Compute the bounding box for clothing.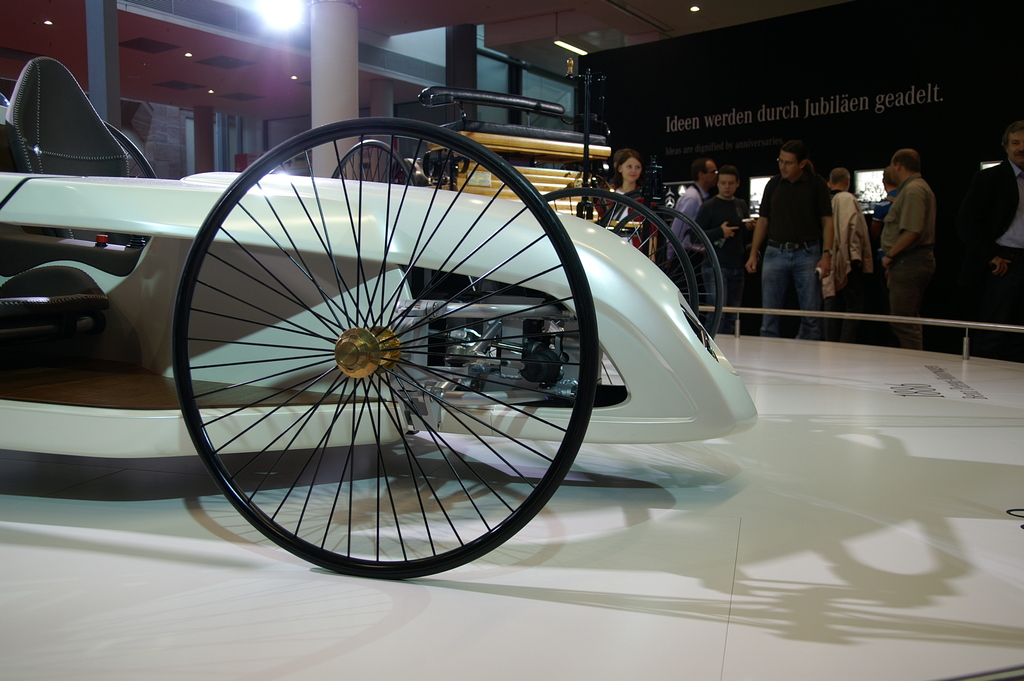
{"left": 758, "top": 170, "right": 817, "bottom": 243}.
